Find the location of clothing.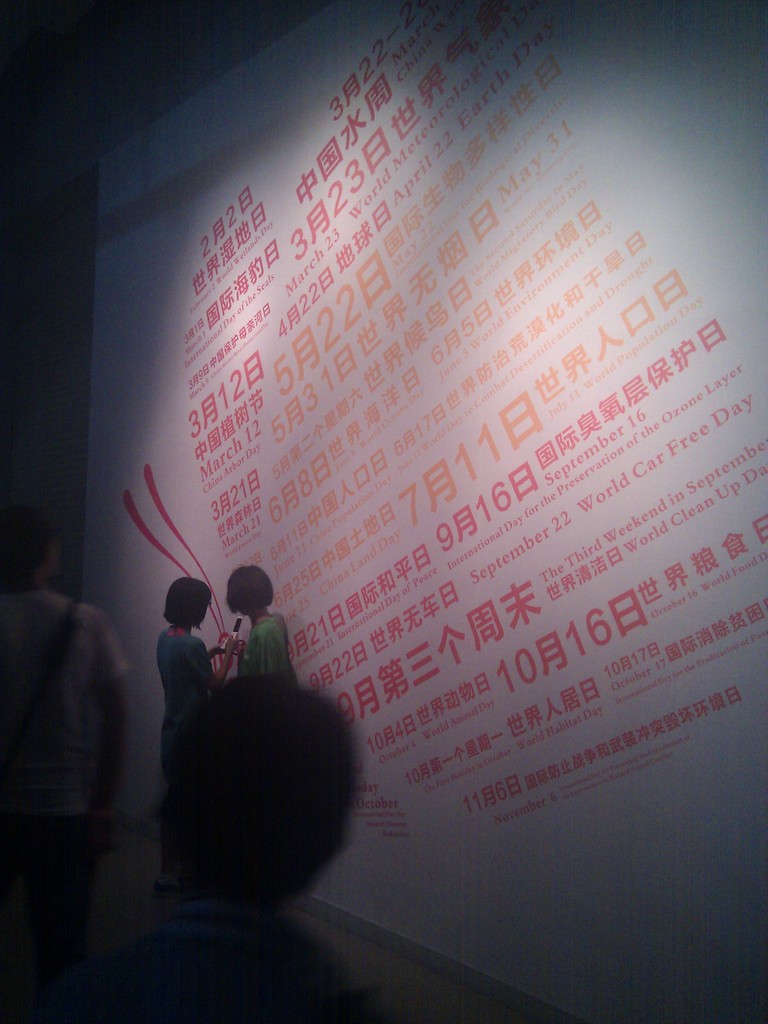
Location: Rect(18, 899, 397, 1023).
